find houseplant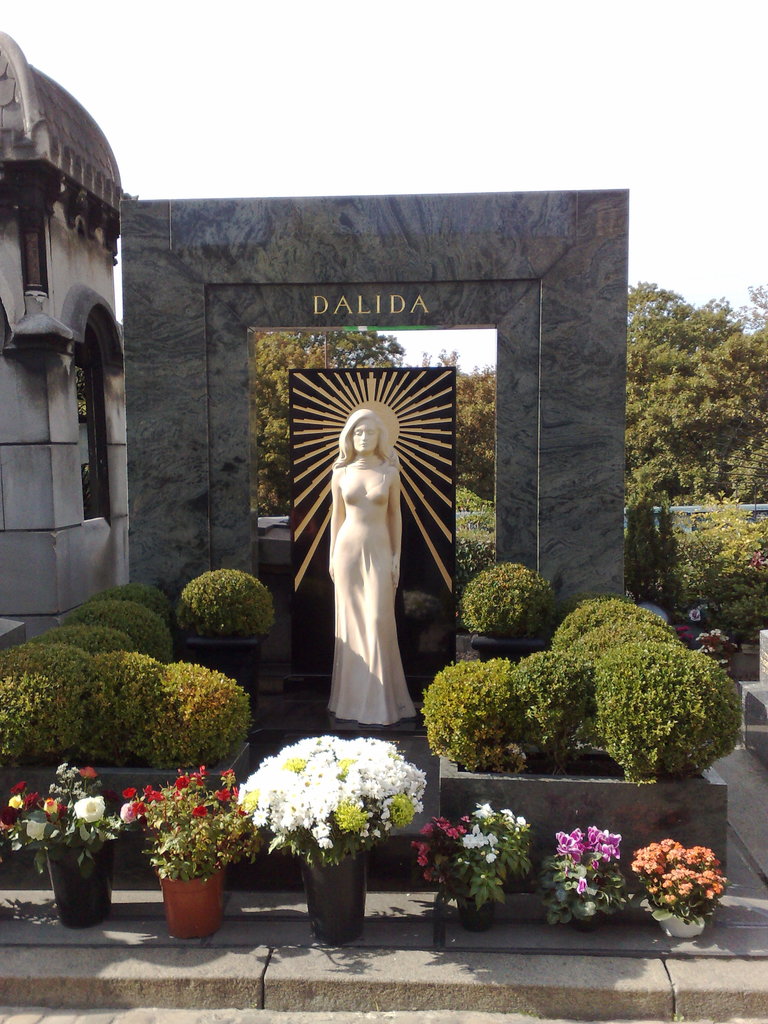
625:835:732:940
